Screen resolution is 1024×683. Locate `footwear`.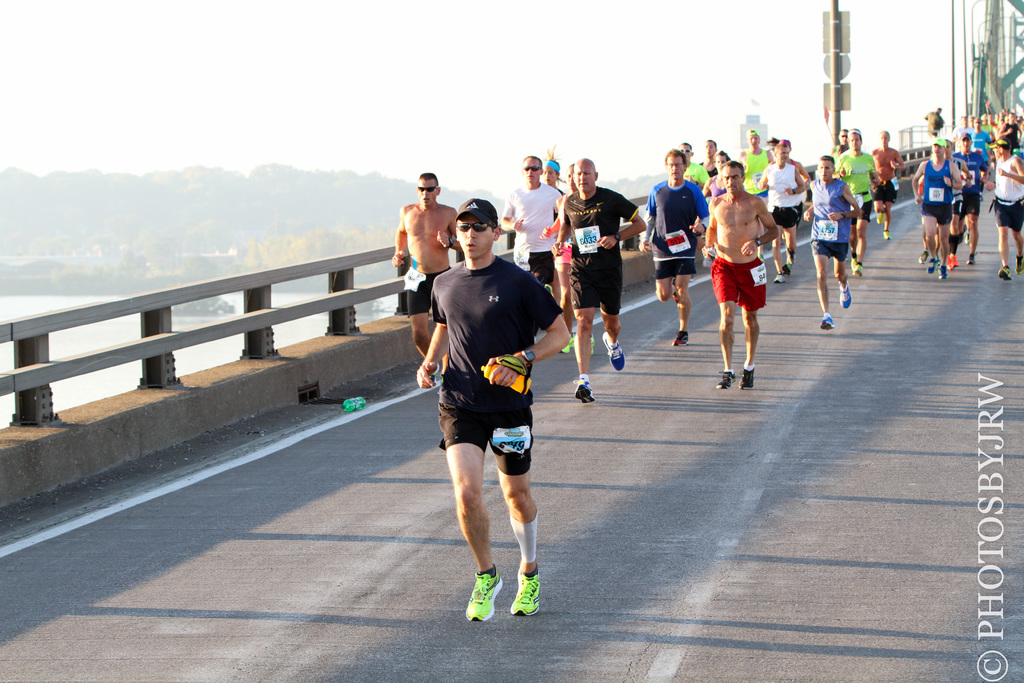
x1=949, y1=254, x2=953, y2=268.
